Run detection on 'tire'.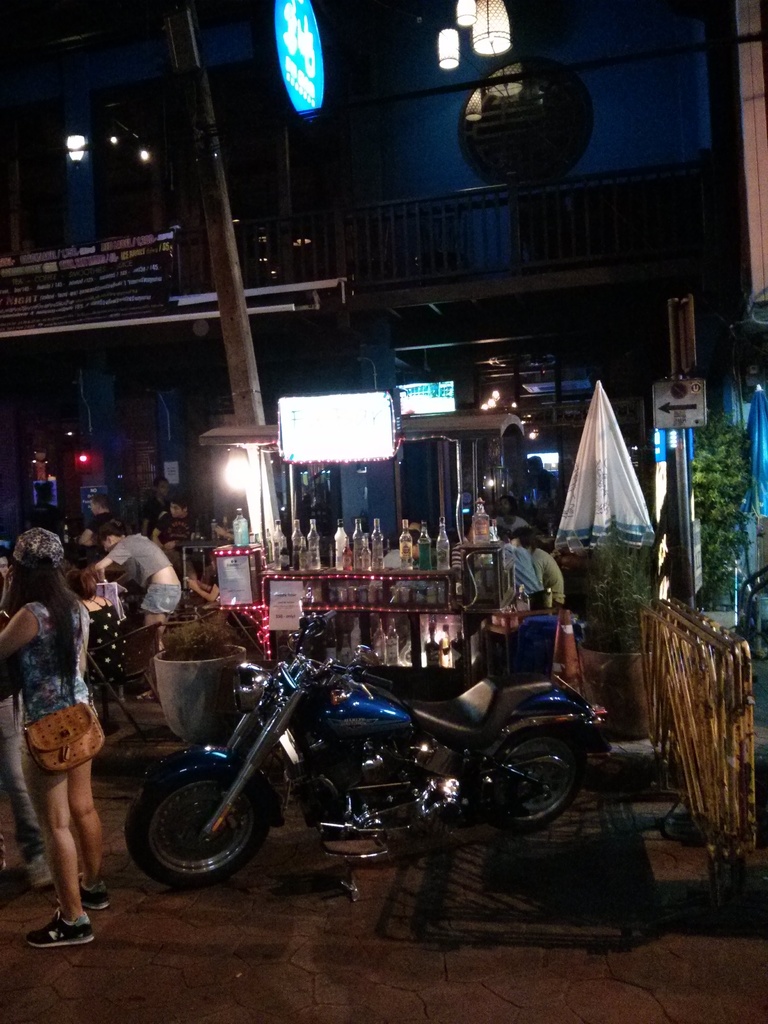
Result: {"left": 488, "top": 730, "right": 586, "bottom": 831}.
